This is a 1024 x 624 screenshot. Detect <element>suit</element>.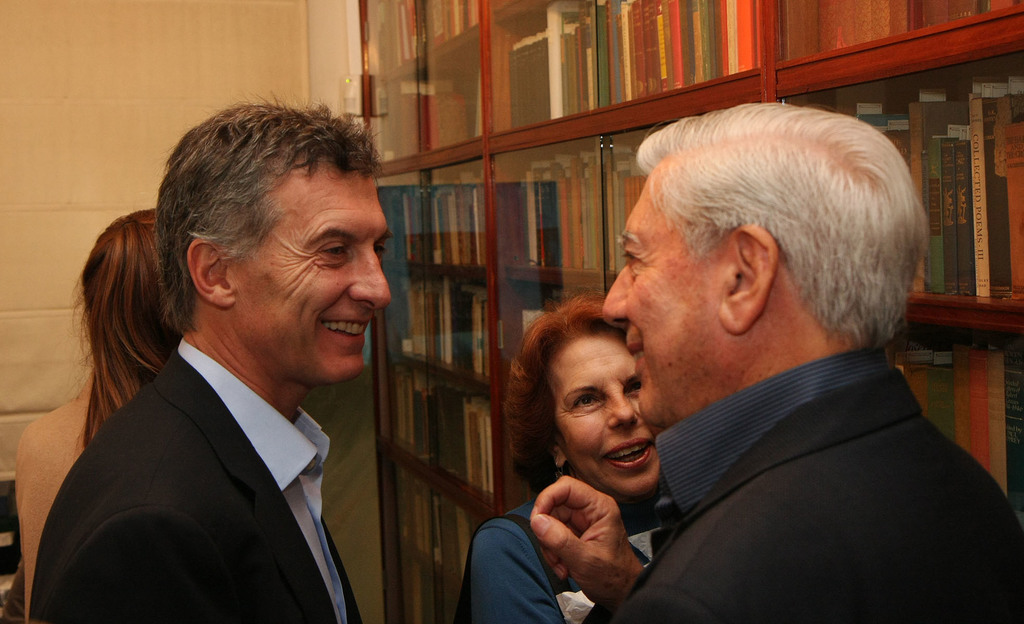
crop(0, 273, 436, 623).
